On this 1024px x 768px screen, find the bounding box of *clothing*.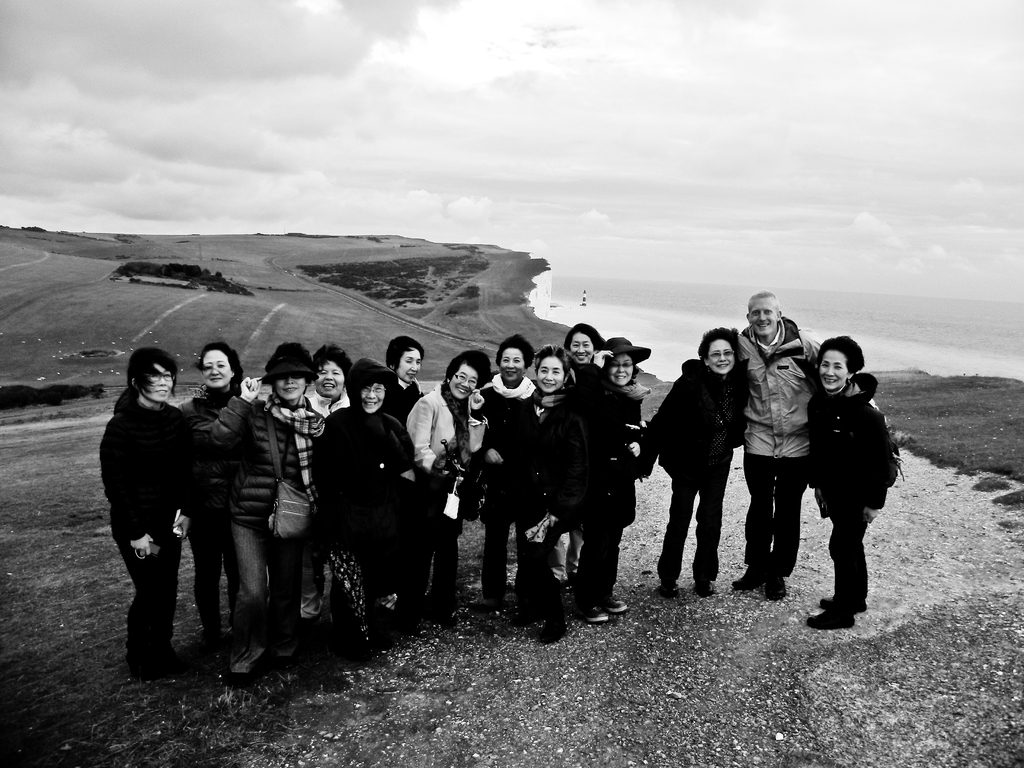
Bounding box: (381,364,424,436).
